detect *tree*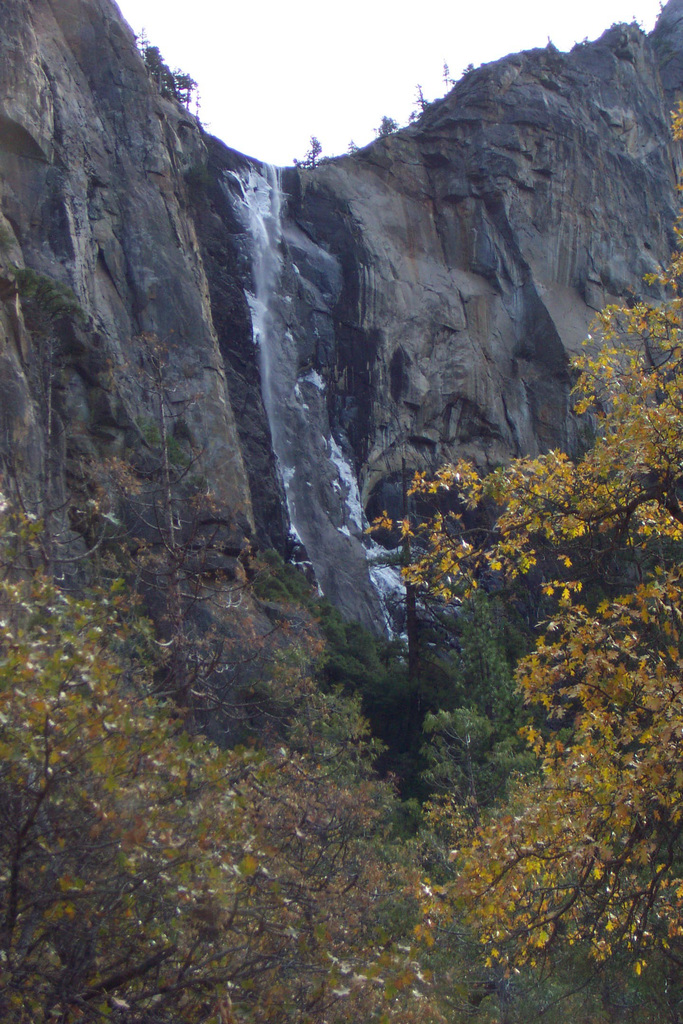
Rect(371, 114, 403, 144)
